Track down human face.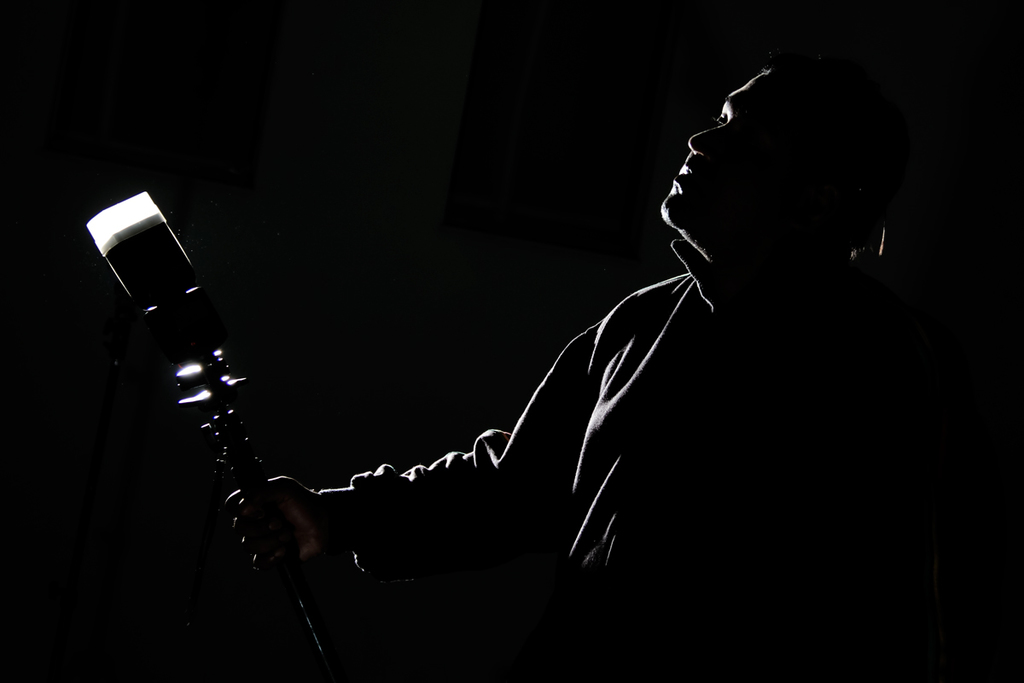
Tracked to (x1=660, y1=68, x2=787, y2=228).
